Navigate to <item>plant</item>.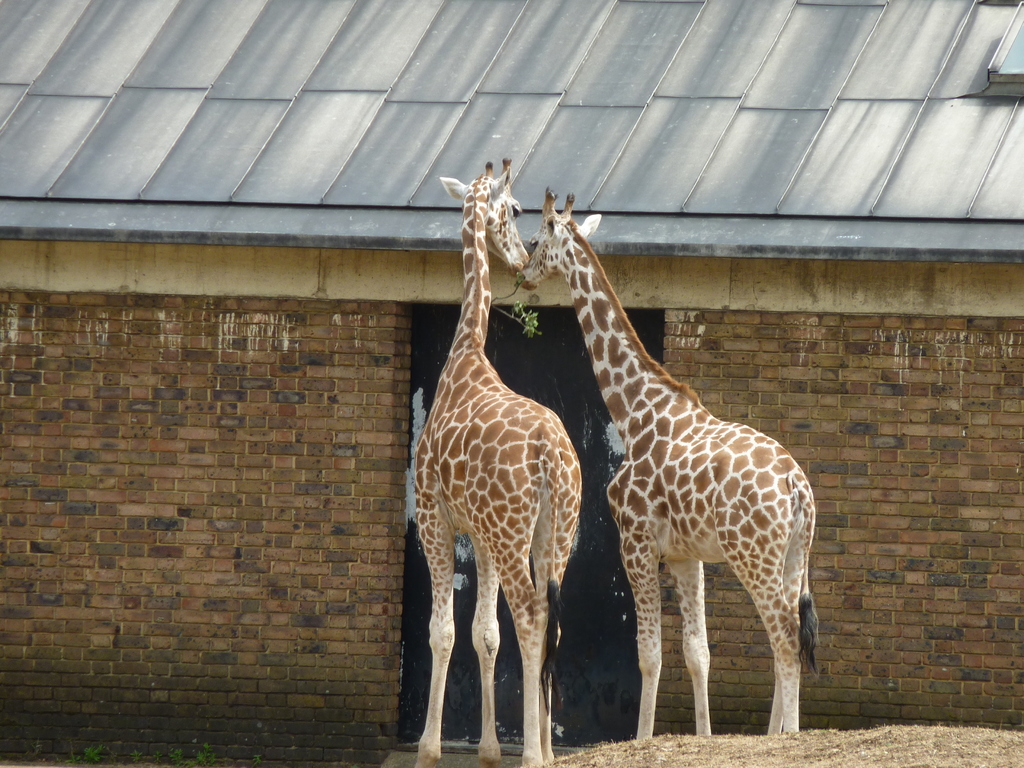
Navigation target: (25,742,44,759).
